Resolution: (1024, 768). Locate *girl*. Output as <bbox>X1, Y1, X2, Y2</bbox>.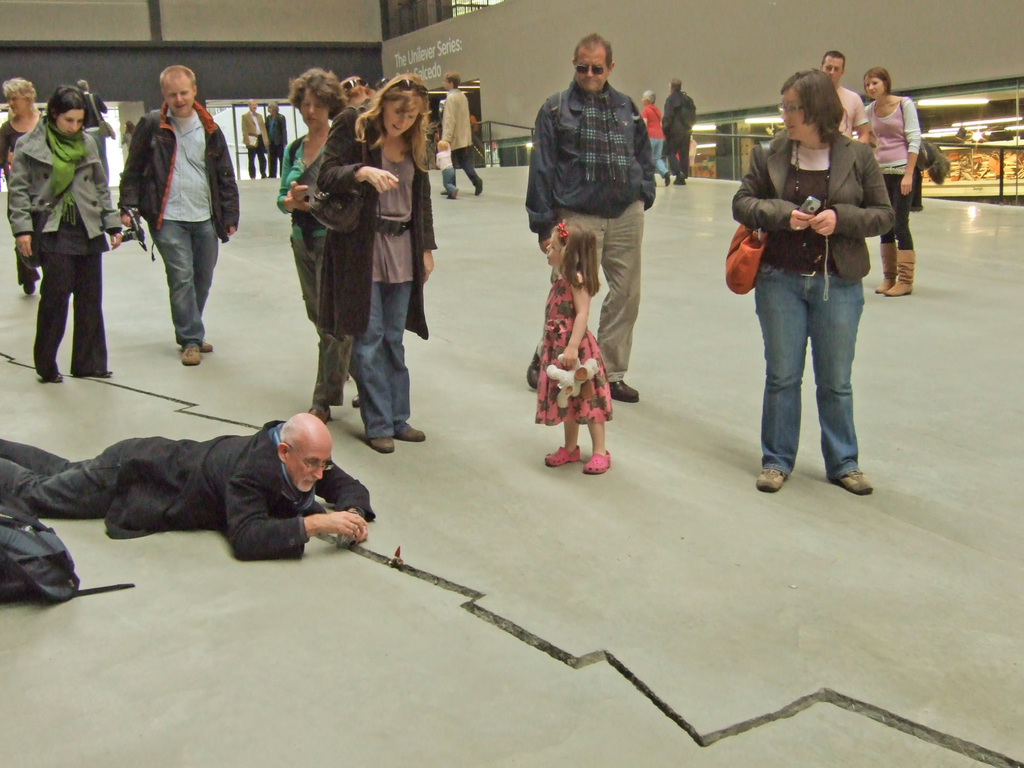
<bbox>863, 67, 922, 295</bbox>.
